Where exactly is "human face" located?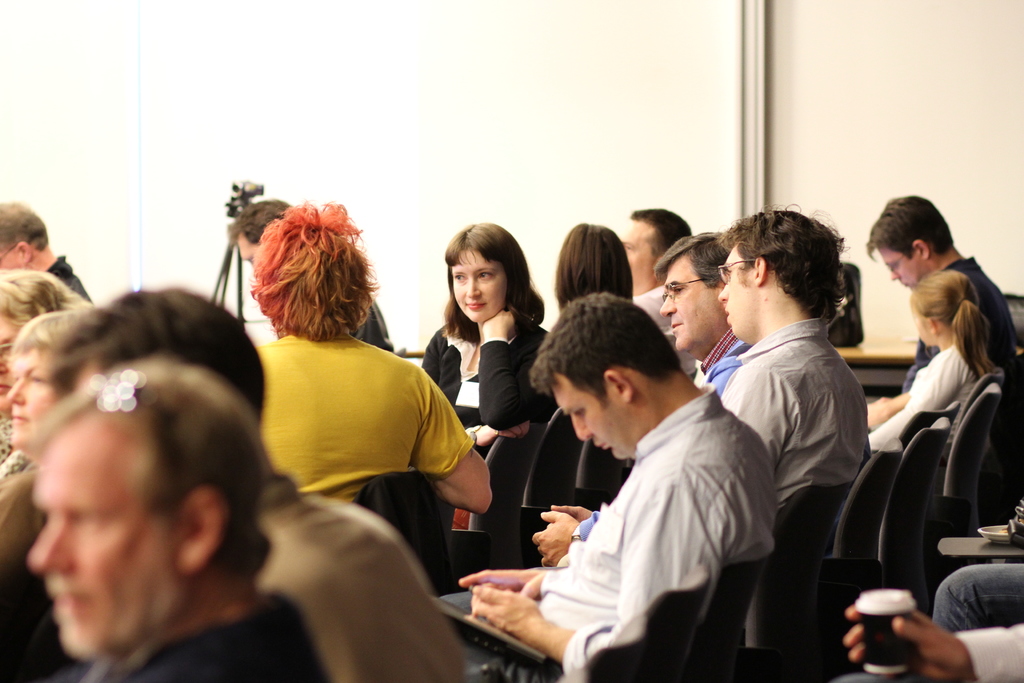
Its bounding box is 717:240:760:342.
